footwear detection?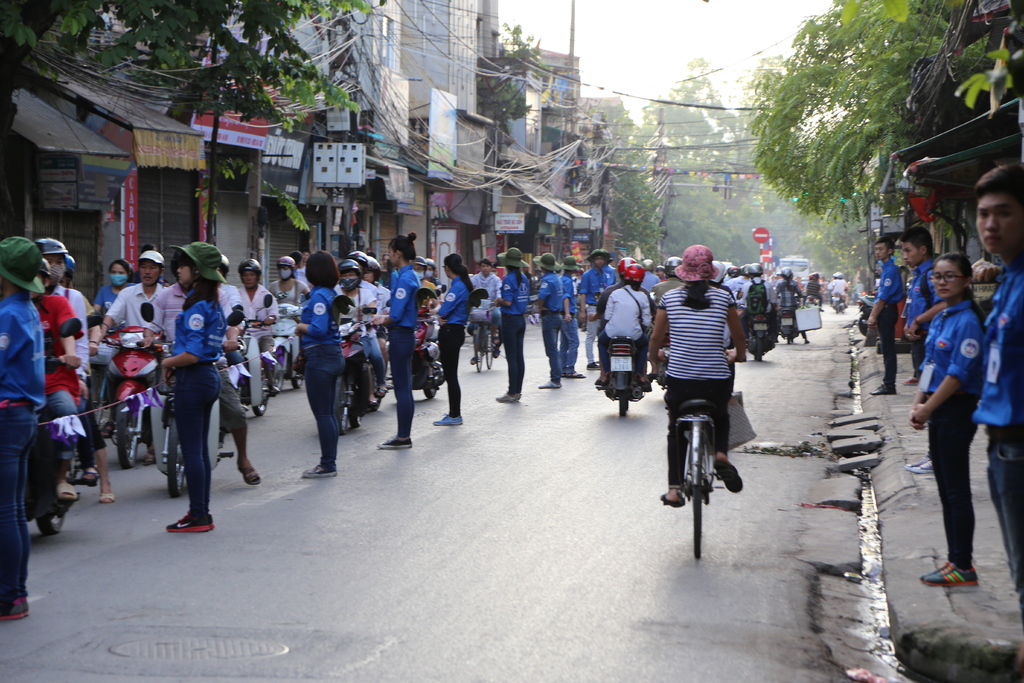
932 563 982 588
